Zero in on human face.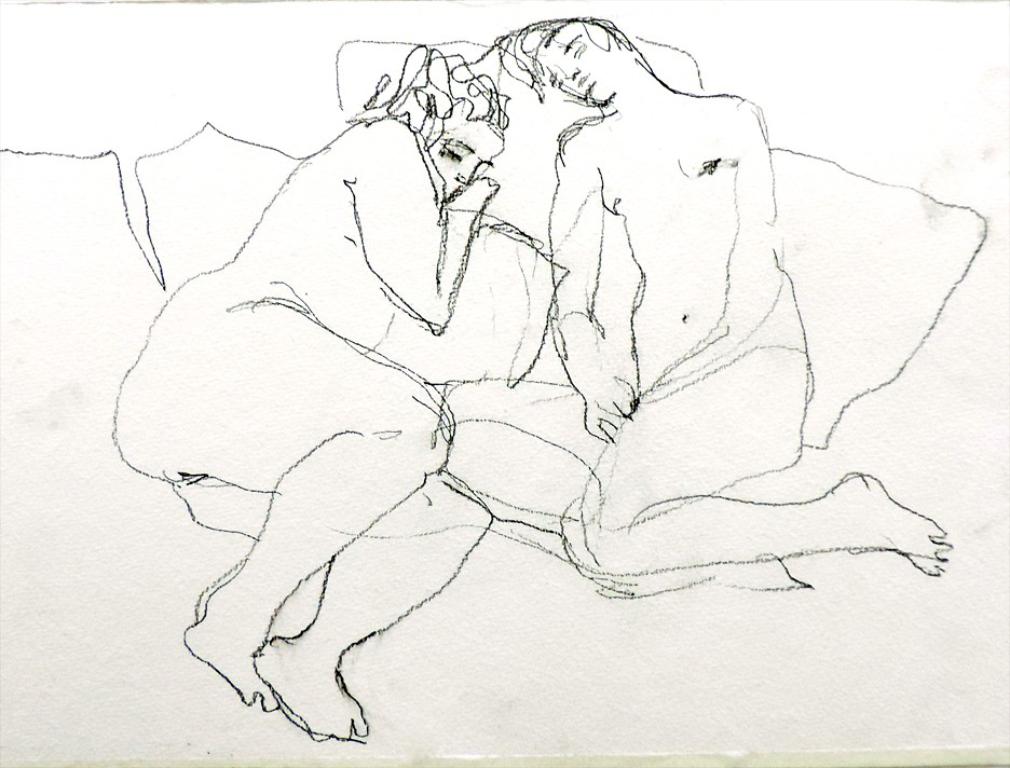
Zeroed in: [left=535, top=13, right=657, bottom=113].
